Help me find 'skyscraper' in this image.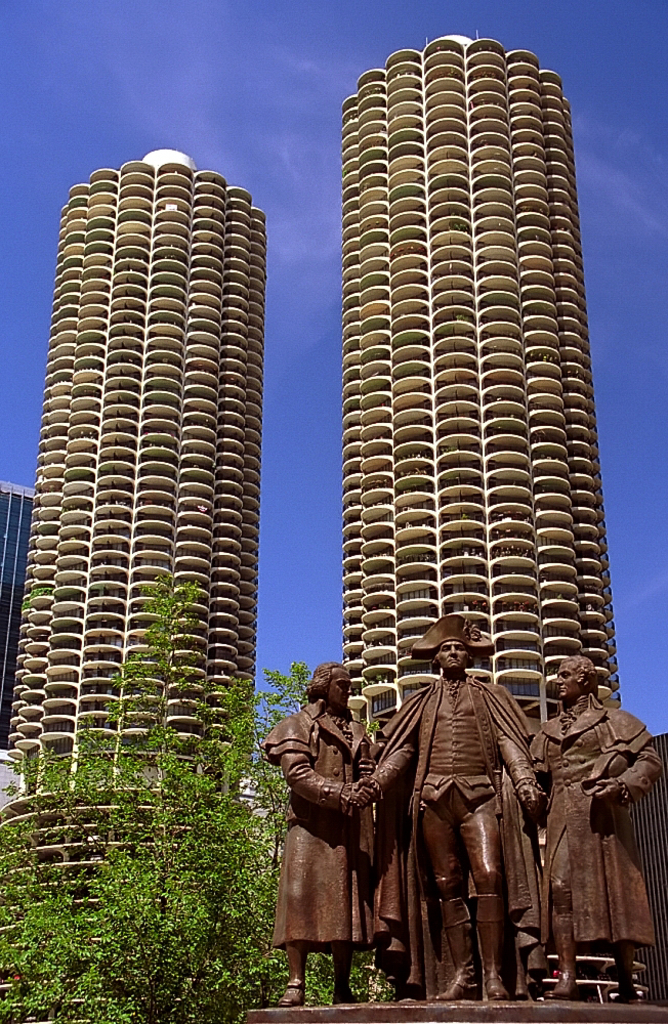
Found it: Rect(340, 35, 628, 744).
